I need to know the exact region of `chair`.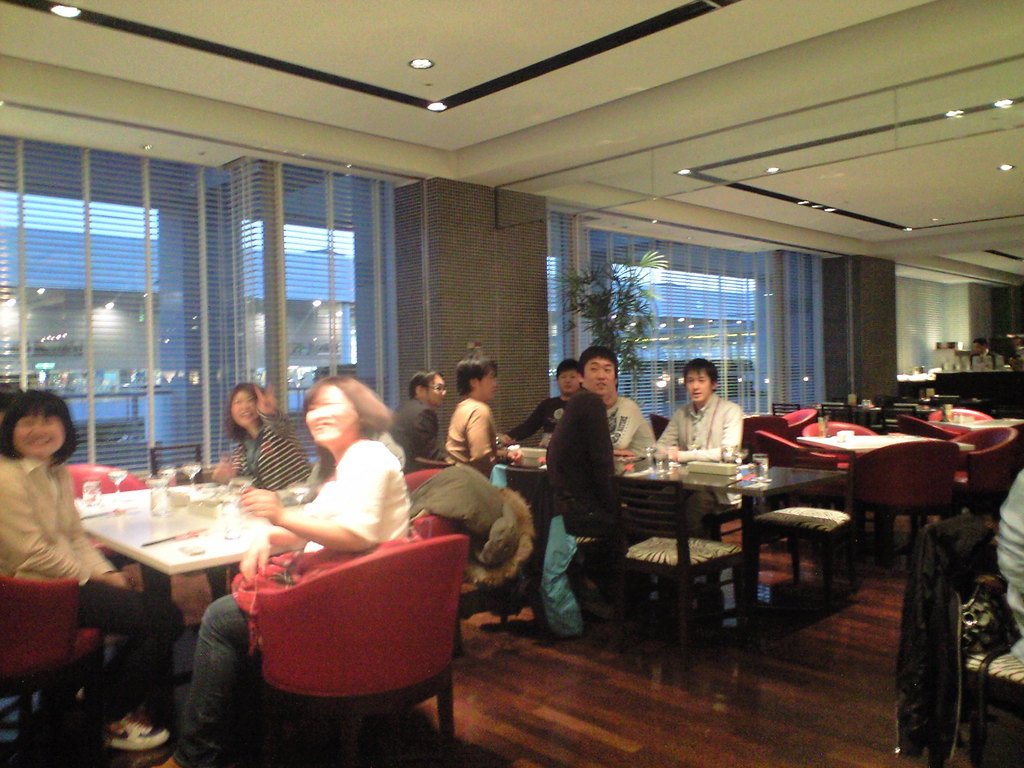
Region: <region>784, 407, 817, 434</region>.
